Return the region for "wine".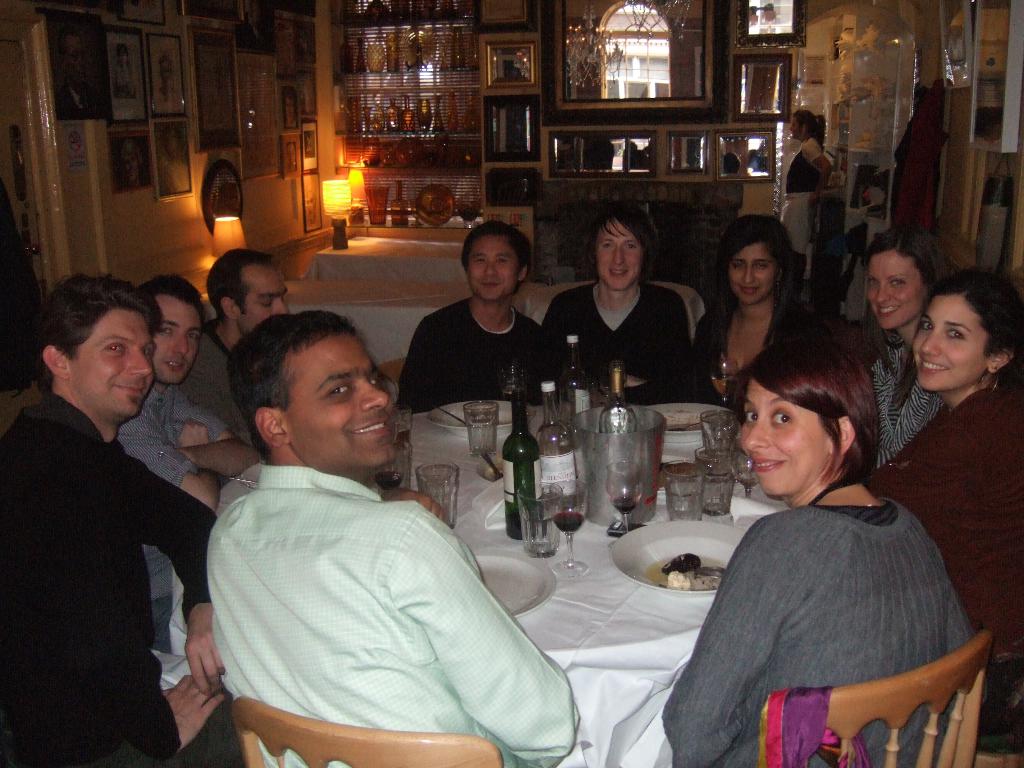
{"left": 397, "top": 424, "right": 408, "bottom": 444}.
